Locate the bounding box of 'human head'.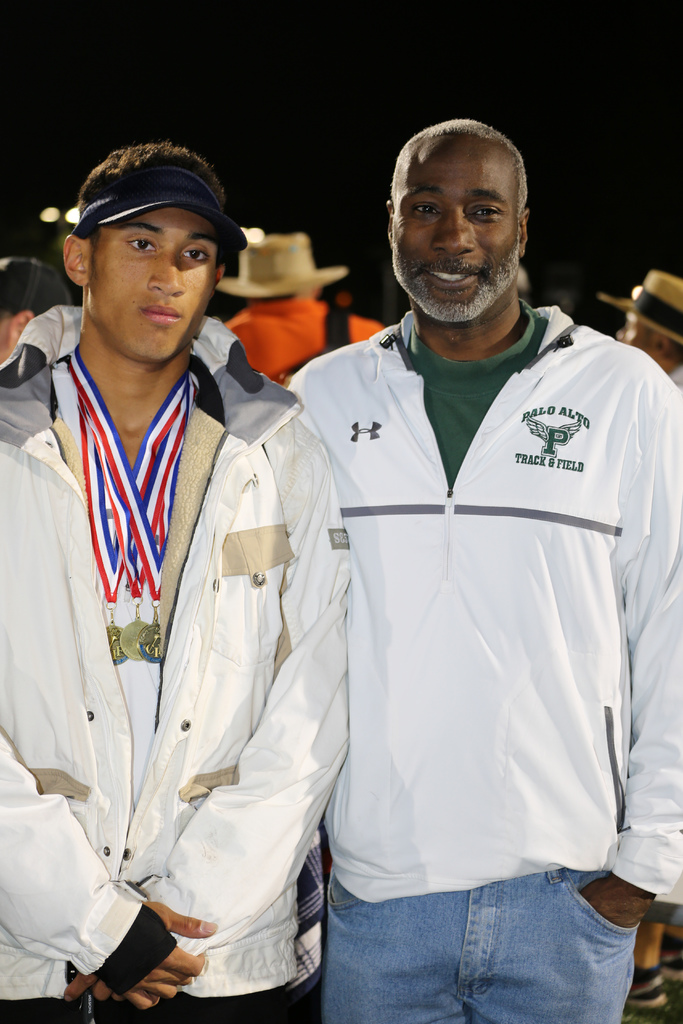
Bounding box: bbox=[382, 111, 536, 298].
